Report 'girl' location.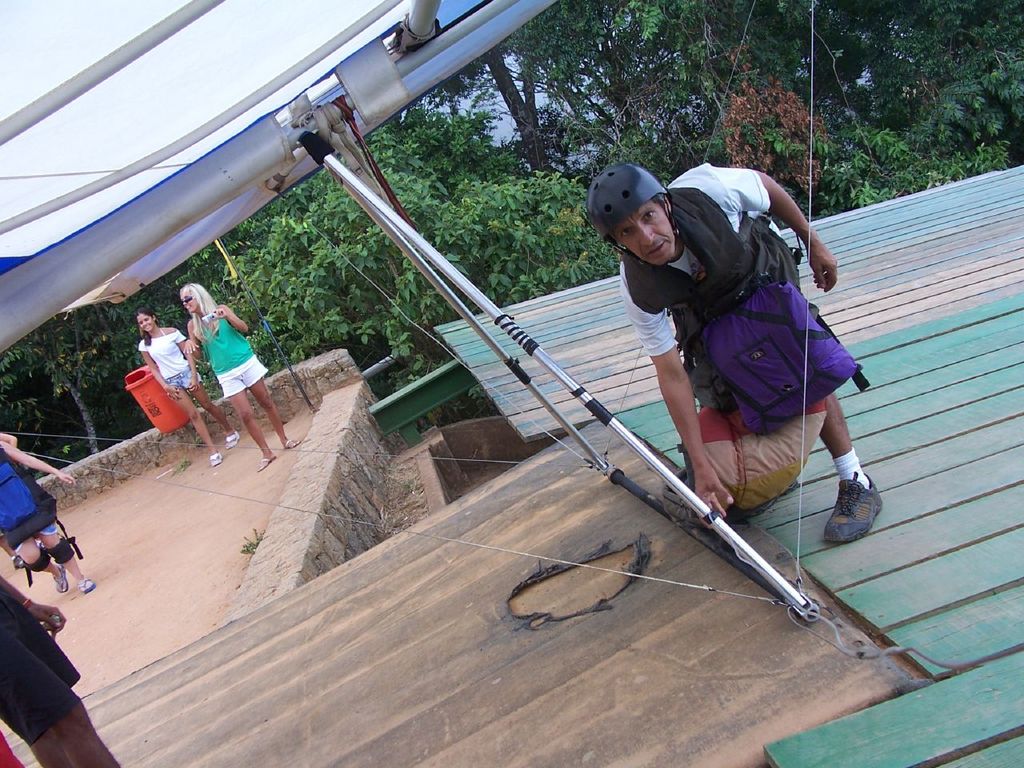
Report: 139,314,239,466.
